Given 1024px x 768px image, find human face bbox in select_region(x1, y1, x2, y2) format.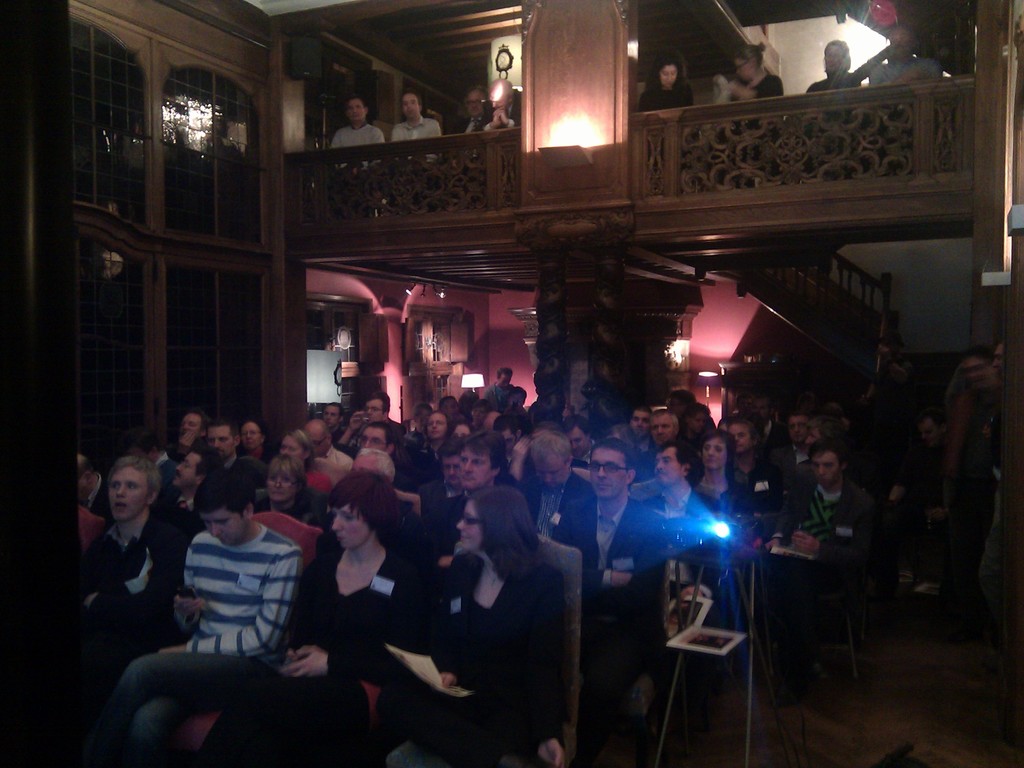
select_region(402, 97, 415, 121).
